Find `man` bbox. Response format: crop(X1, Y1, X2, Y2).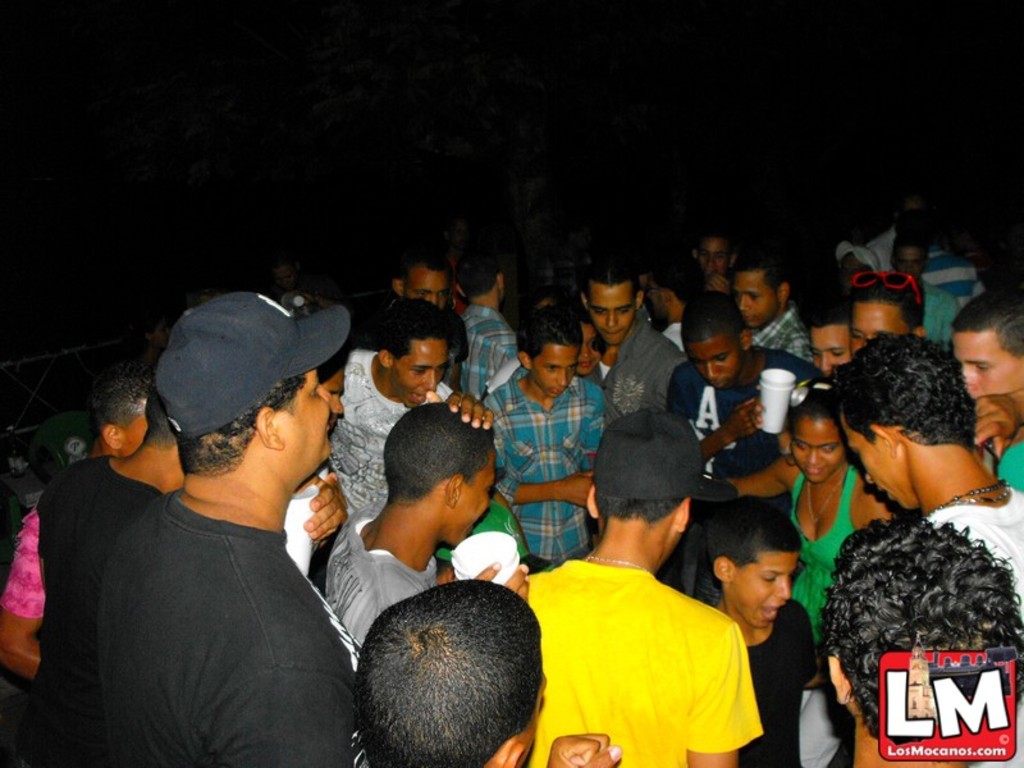
crop(512, 404, 765, 767).
